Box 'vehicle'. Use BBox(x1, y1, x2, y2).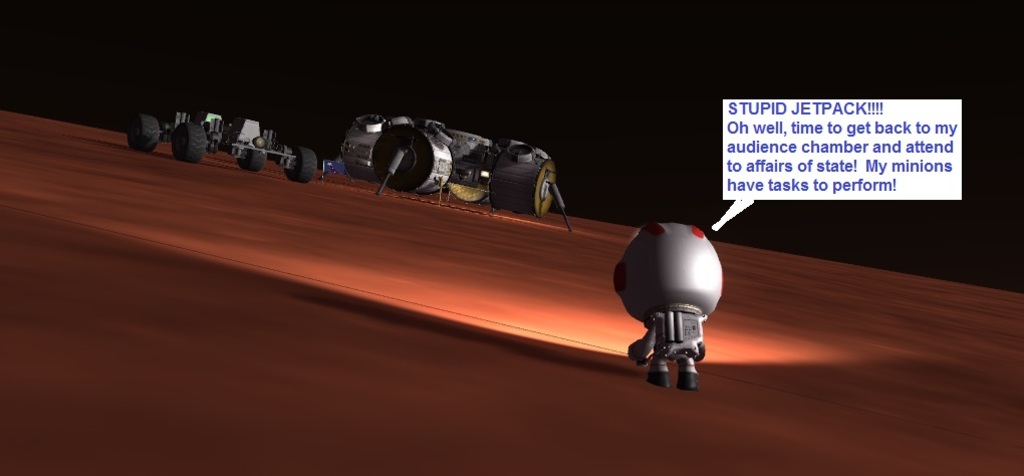
BBox(332, 110, 577, 233).
